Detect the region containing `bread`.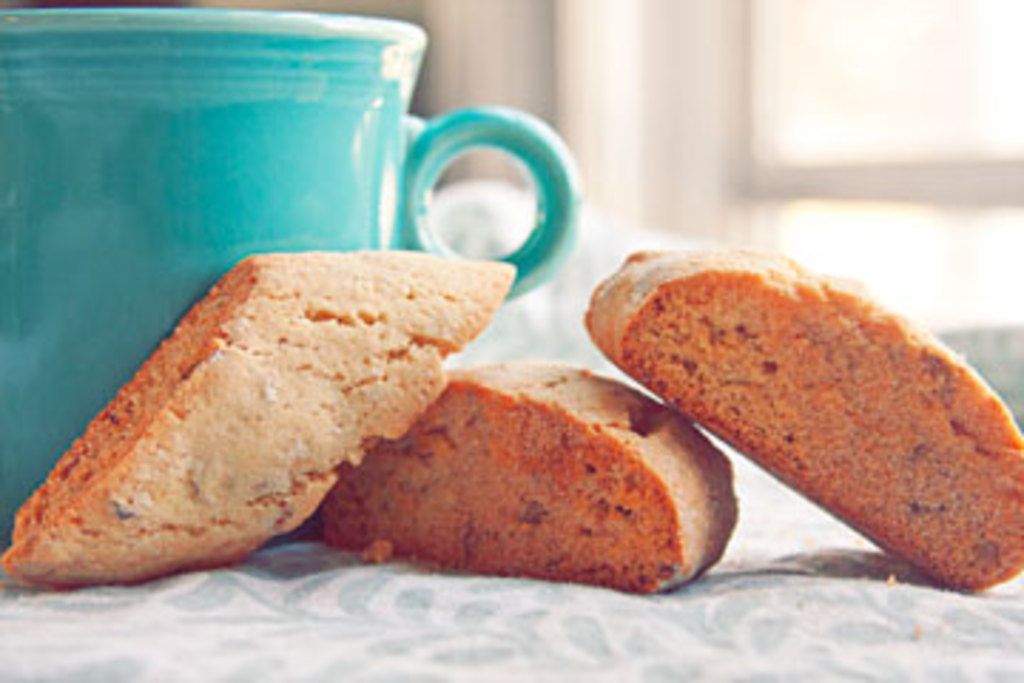
select_region(583, 242, 1021, 589).
